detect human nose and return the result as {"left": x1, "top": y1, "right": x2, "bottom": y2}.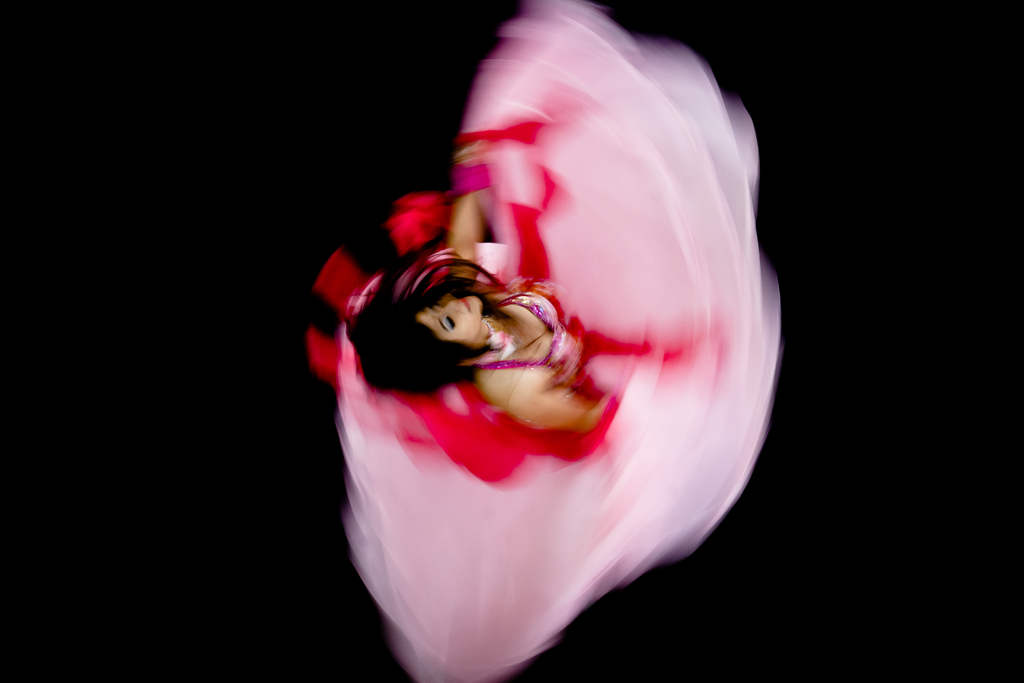
{"left": 440, "top": 301, "right": 458, "bottom": 310}.
